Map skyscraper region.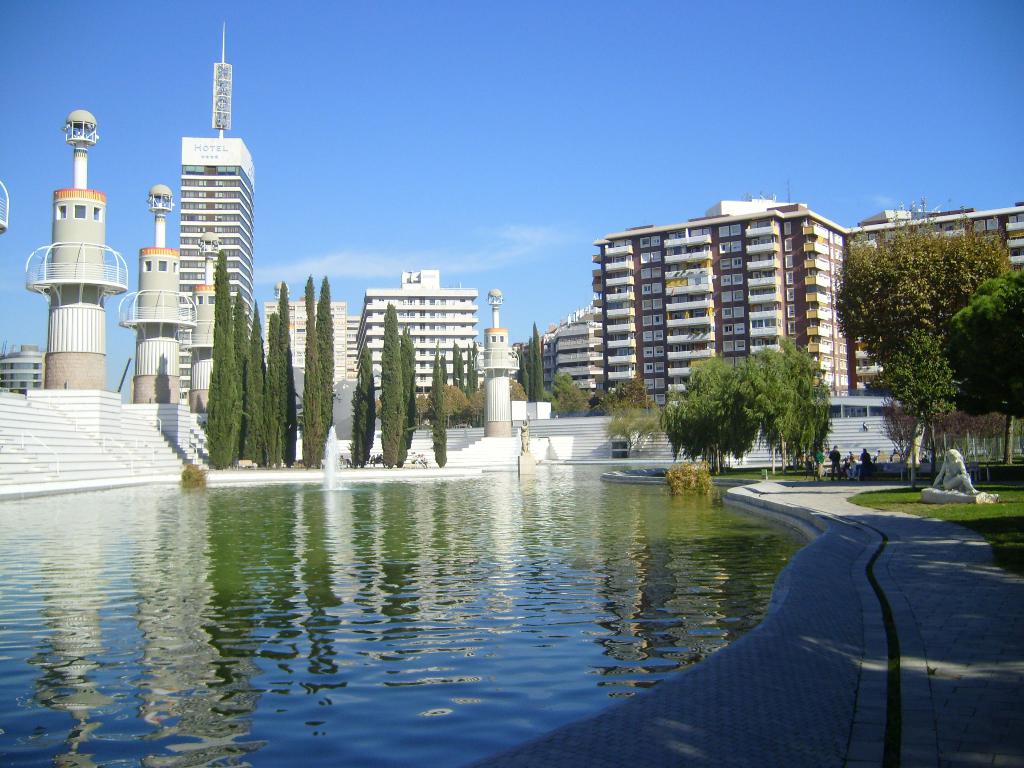
Mapped to pyautogui.locateOnScreen(125, 61, 259, 410).
